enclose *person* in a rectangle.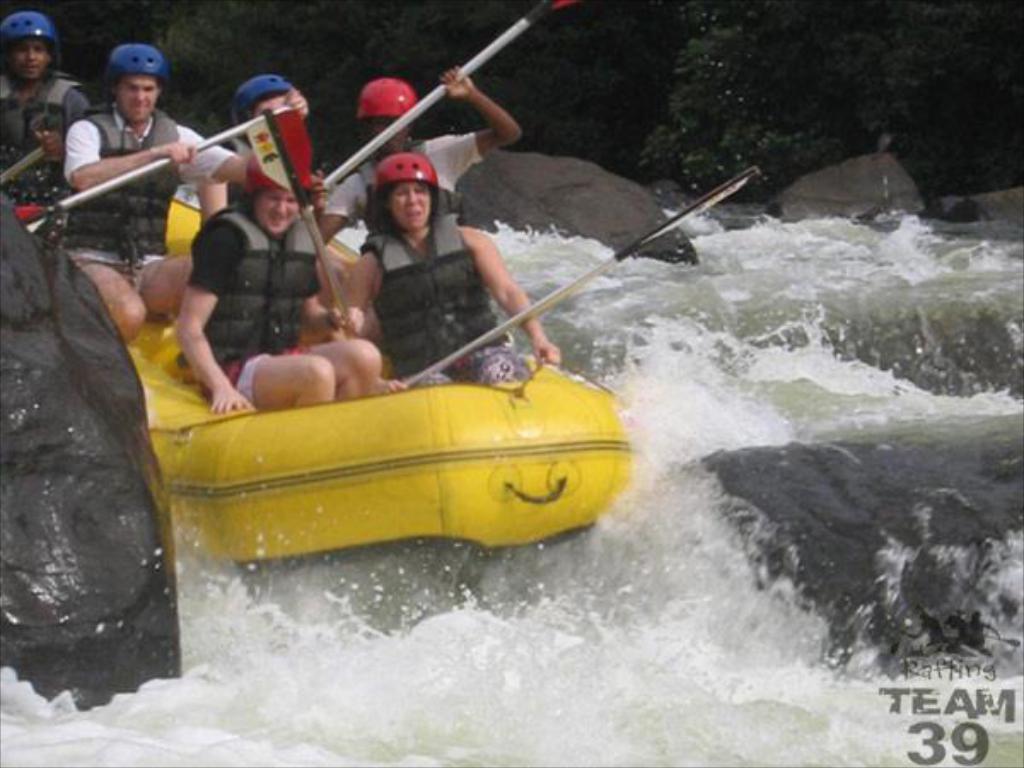
[177, 73, 341, 287].
